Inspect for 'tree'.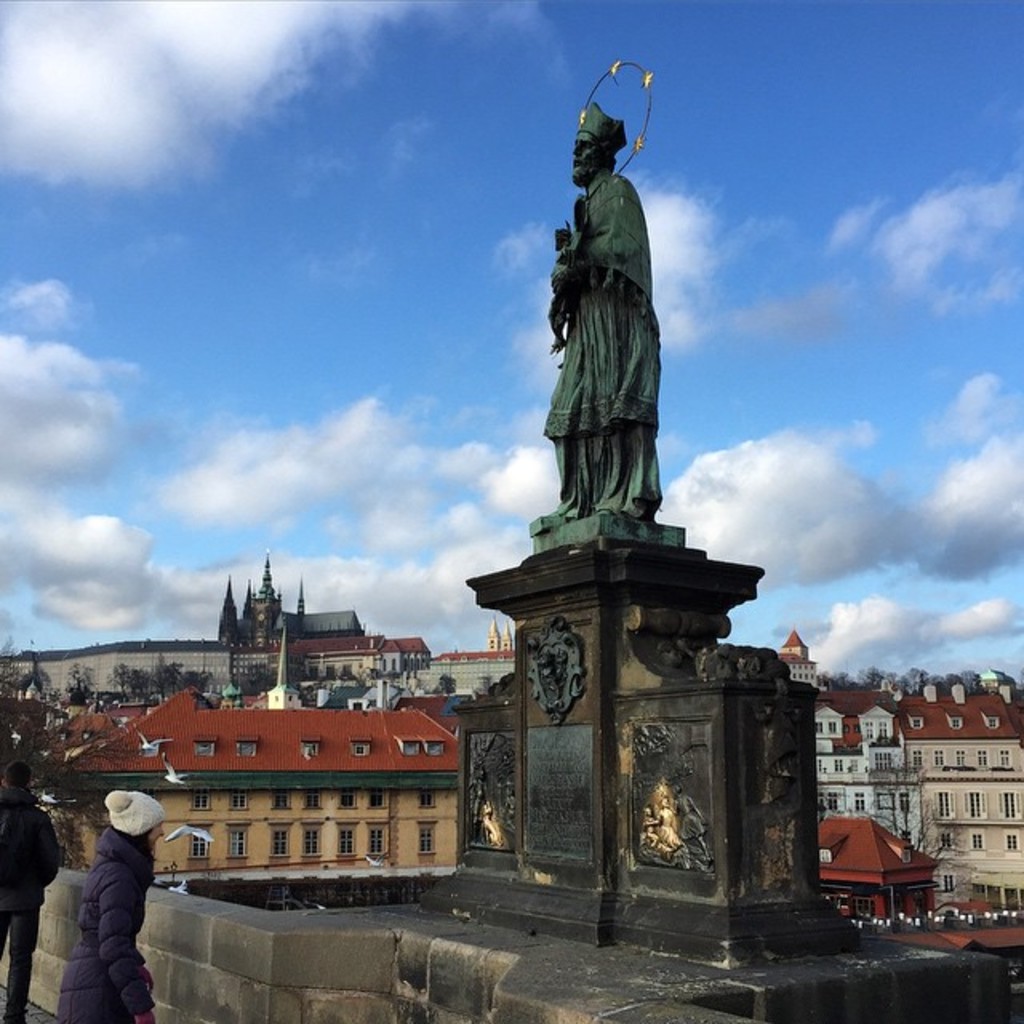
Inspection: (0, 642, 99, 862).
